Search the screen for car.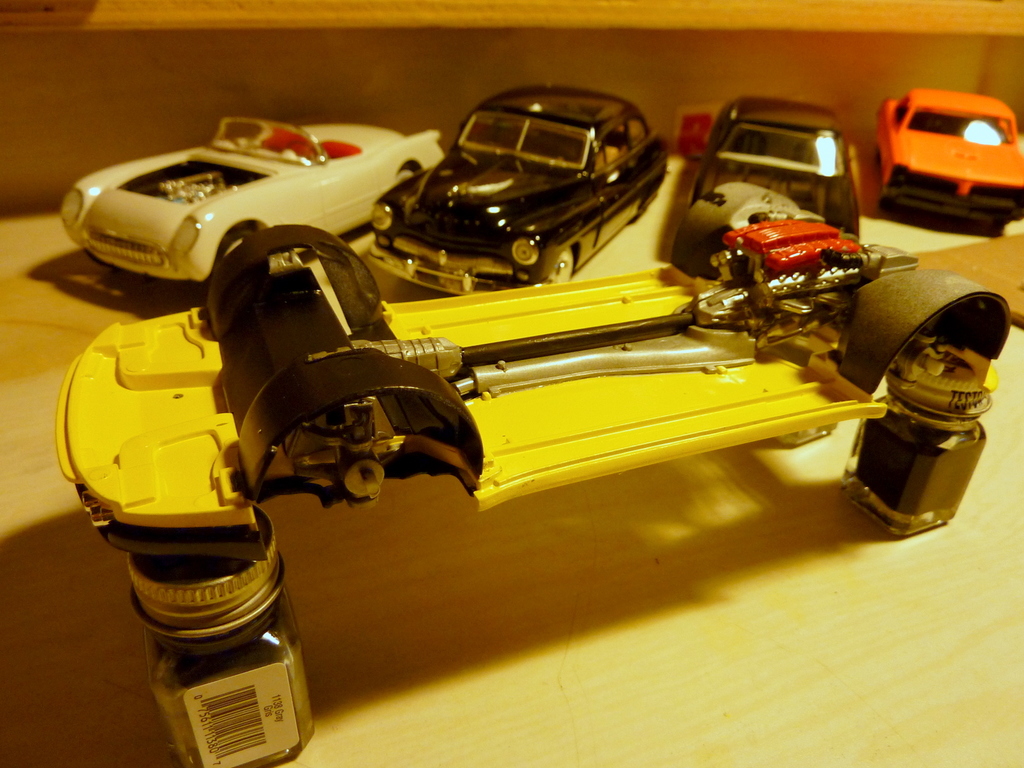
Found at BBox(689, 97, 857, 239).
